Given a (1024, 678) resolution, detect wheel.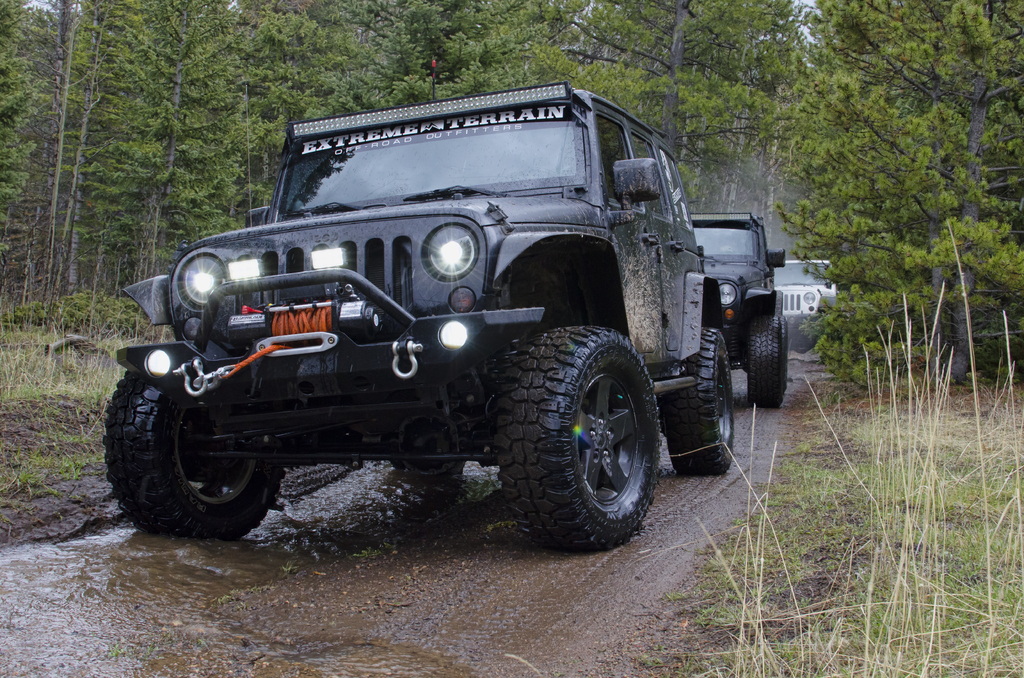
<box>387,458,462,476</box>.
